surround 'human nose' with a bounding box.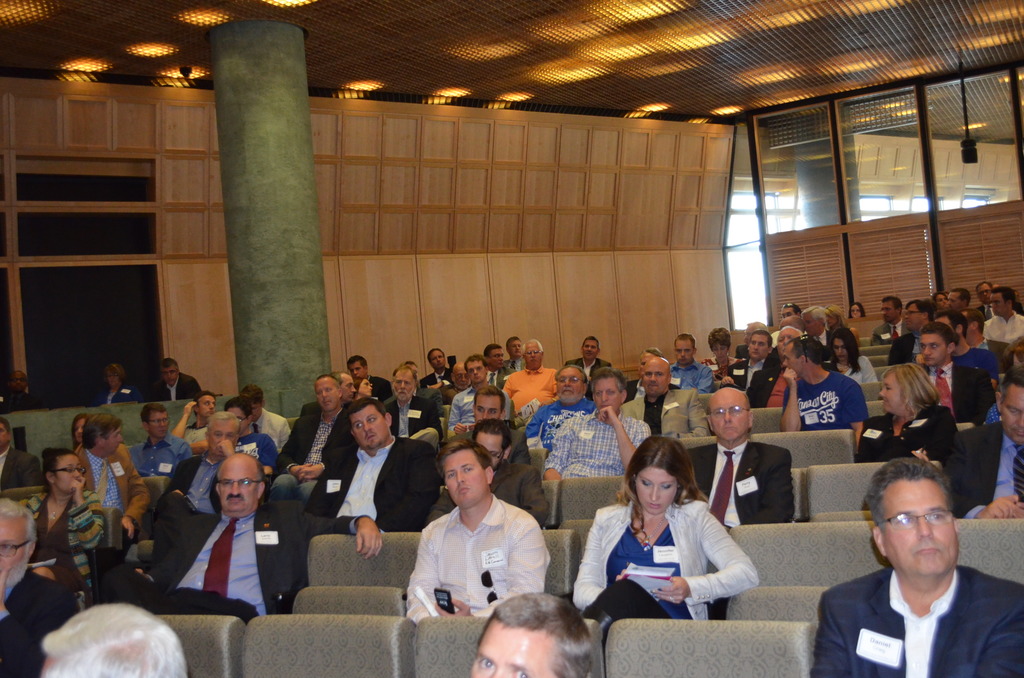
723,408,734,424.
